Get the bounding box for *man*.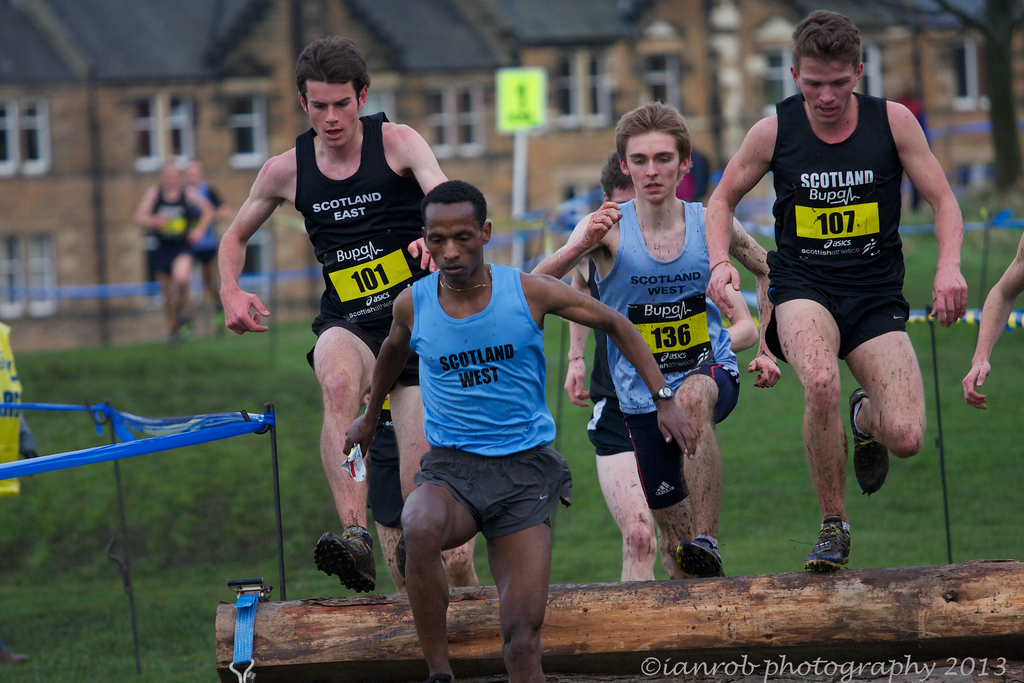
bbox(732, 21, 968, 550).
